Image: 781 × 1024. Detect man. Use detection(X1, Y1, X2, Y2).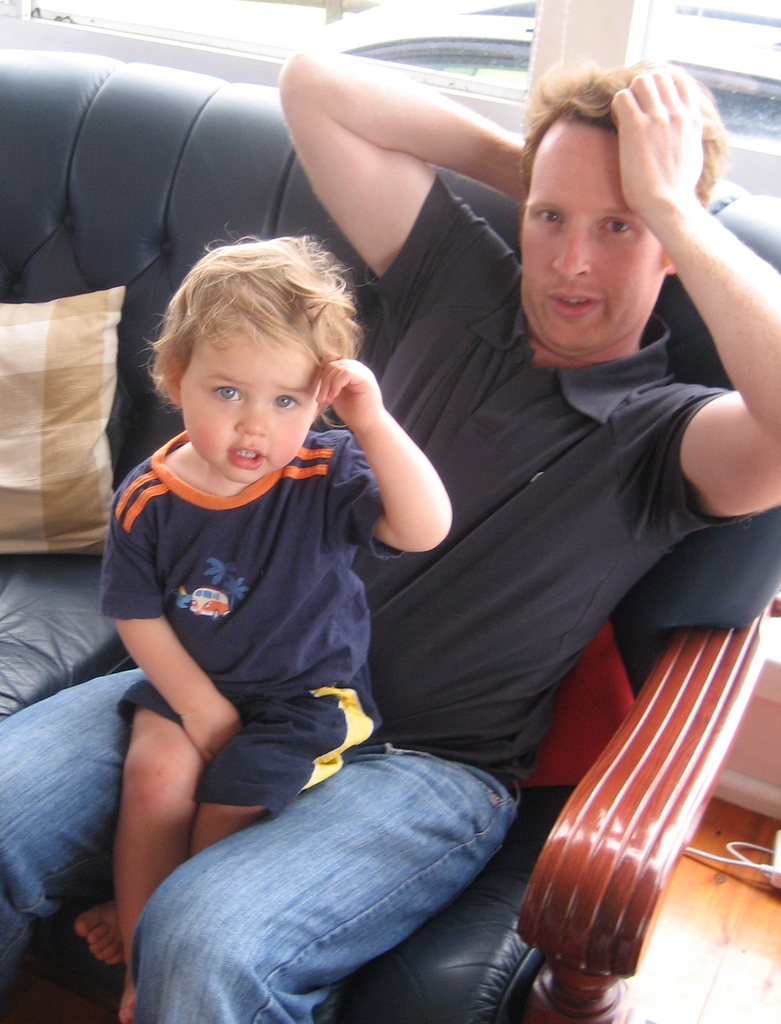
detection(107, 81, 726, 1010).
